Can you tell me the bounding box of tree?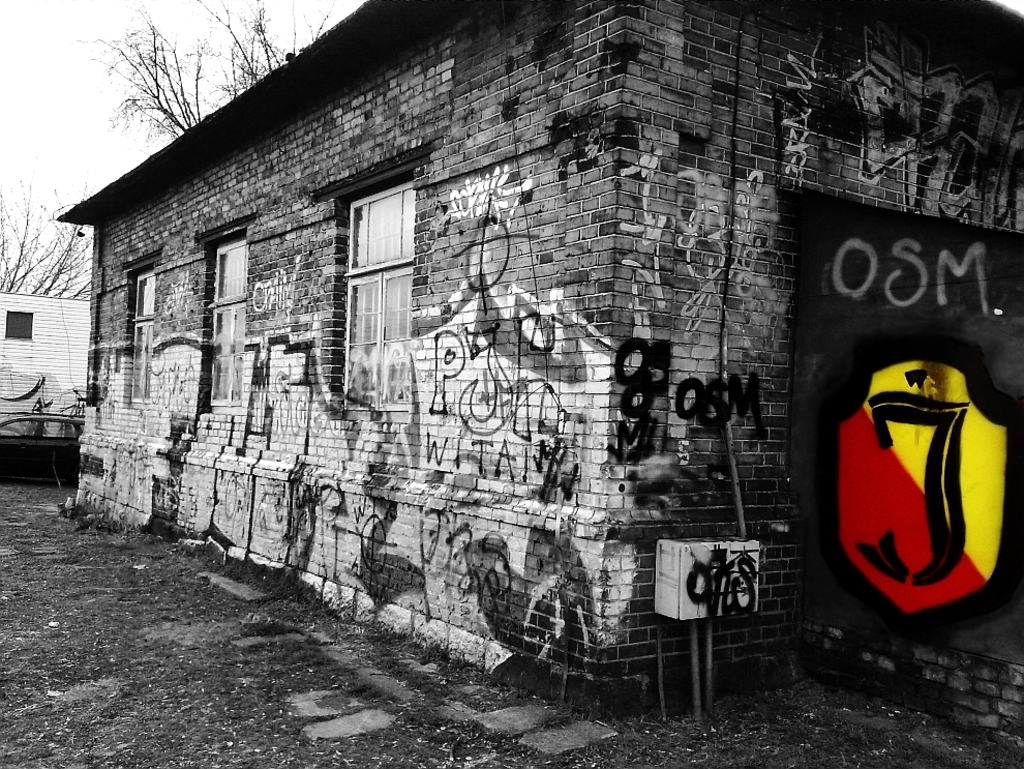
[left=85, top=0, right=328, bottom=144].
